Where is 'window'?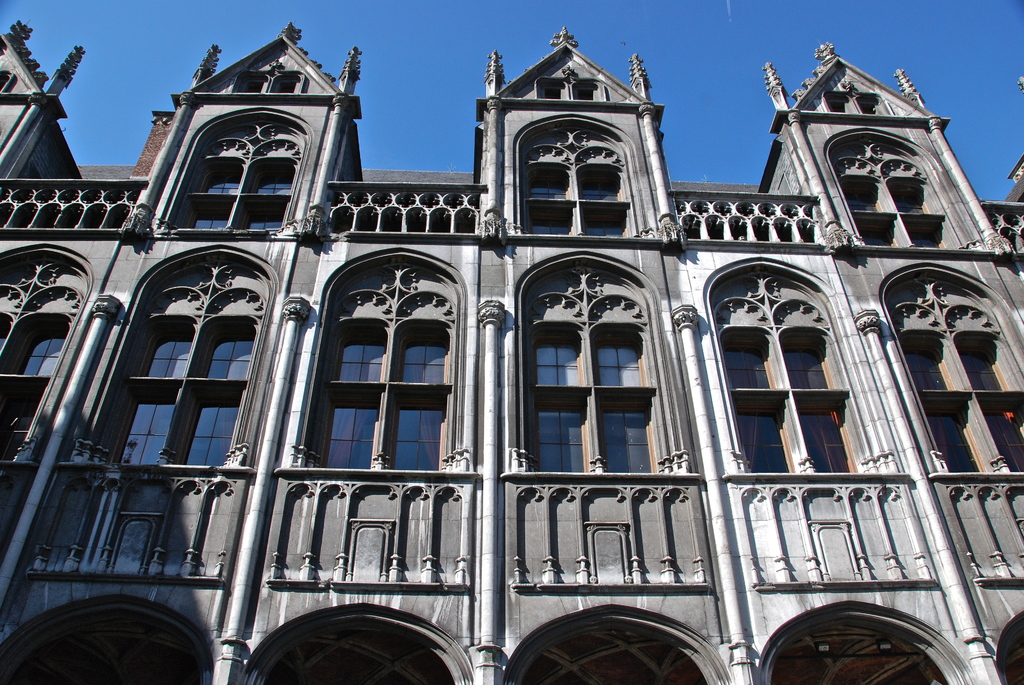
bbox=[176, 119, 272, 232].
